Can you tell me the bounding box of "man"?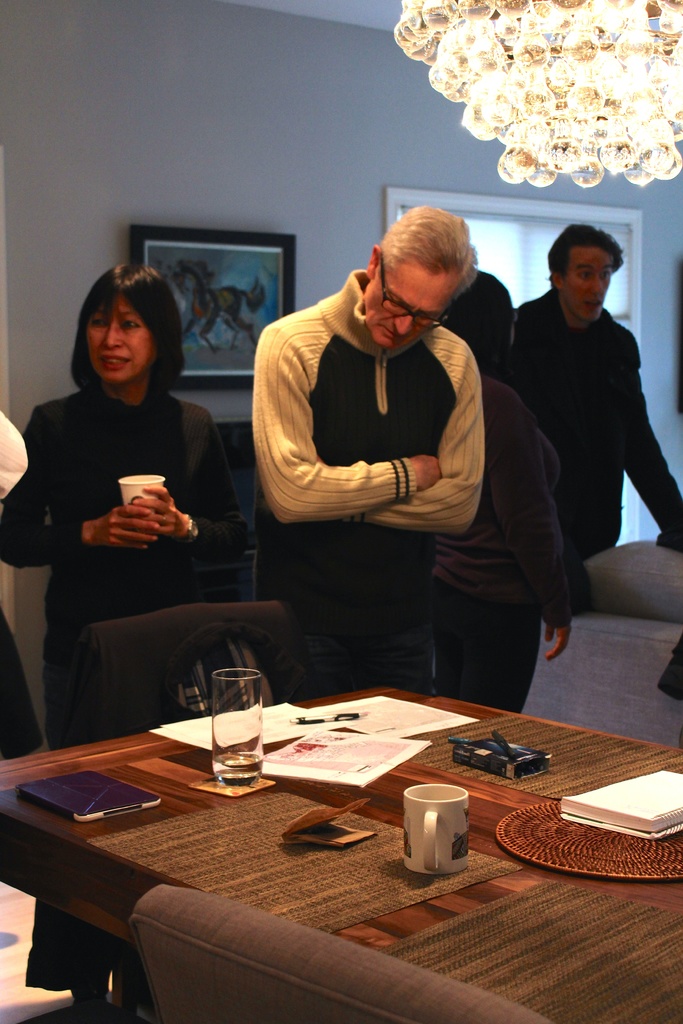
x1=252 y1=204 x2=488 y2=697.
